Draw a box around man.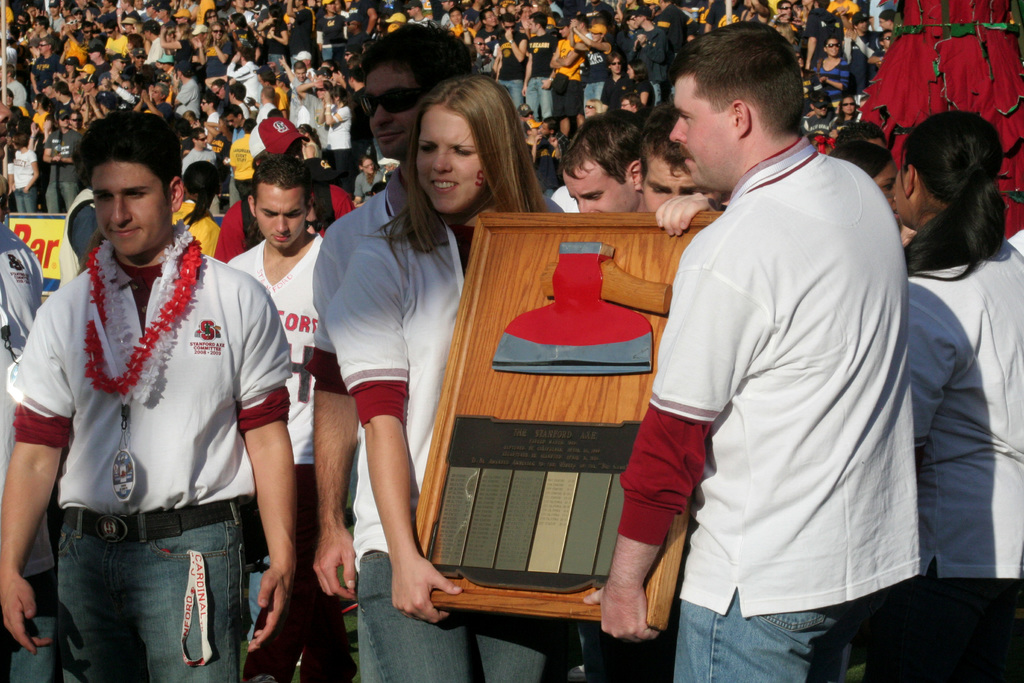
bbox(0, 111, 298, 682).
